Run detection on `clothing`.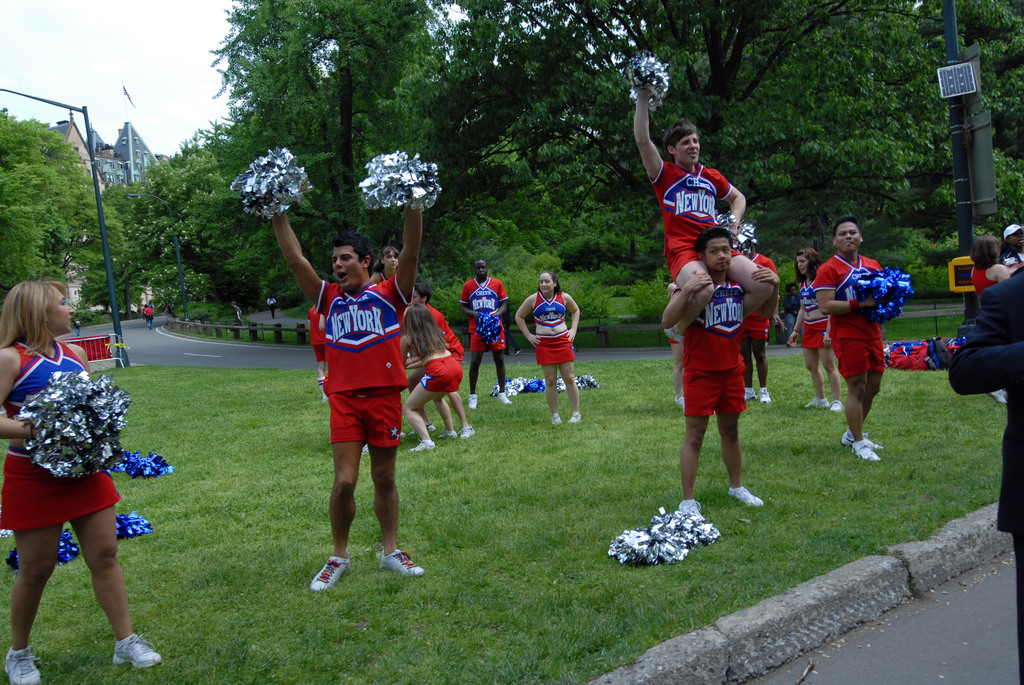
Result: (745, 253, 779, 340).
